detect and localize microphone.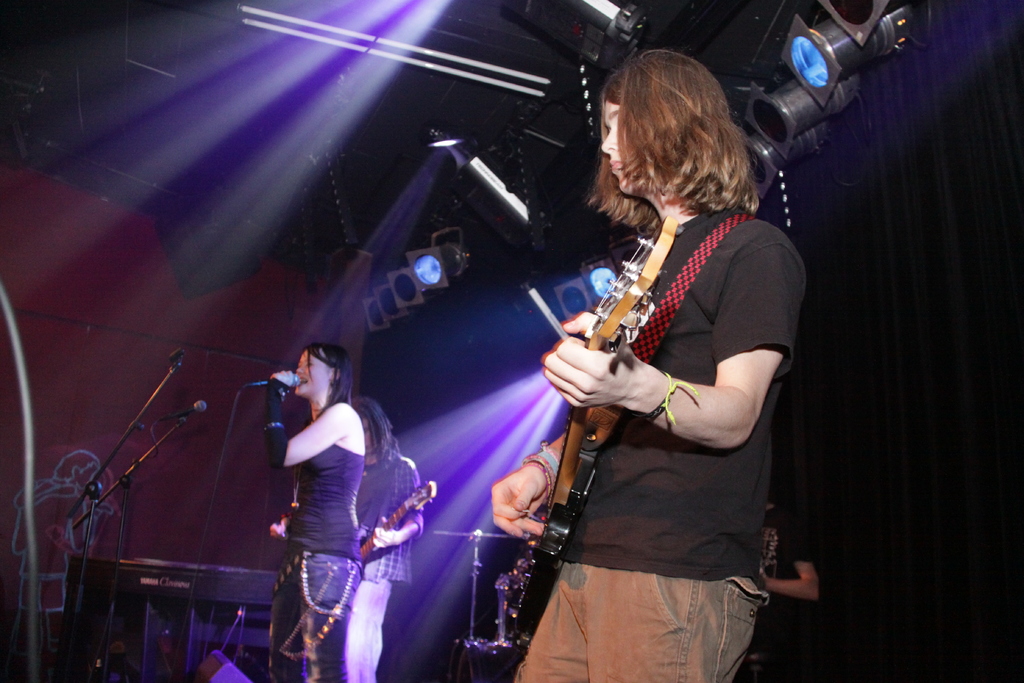
Localized at 236, 367, 303, 393.
